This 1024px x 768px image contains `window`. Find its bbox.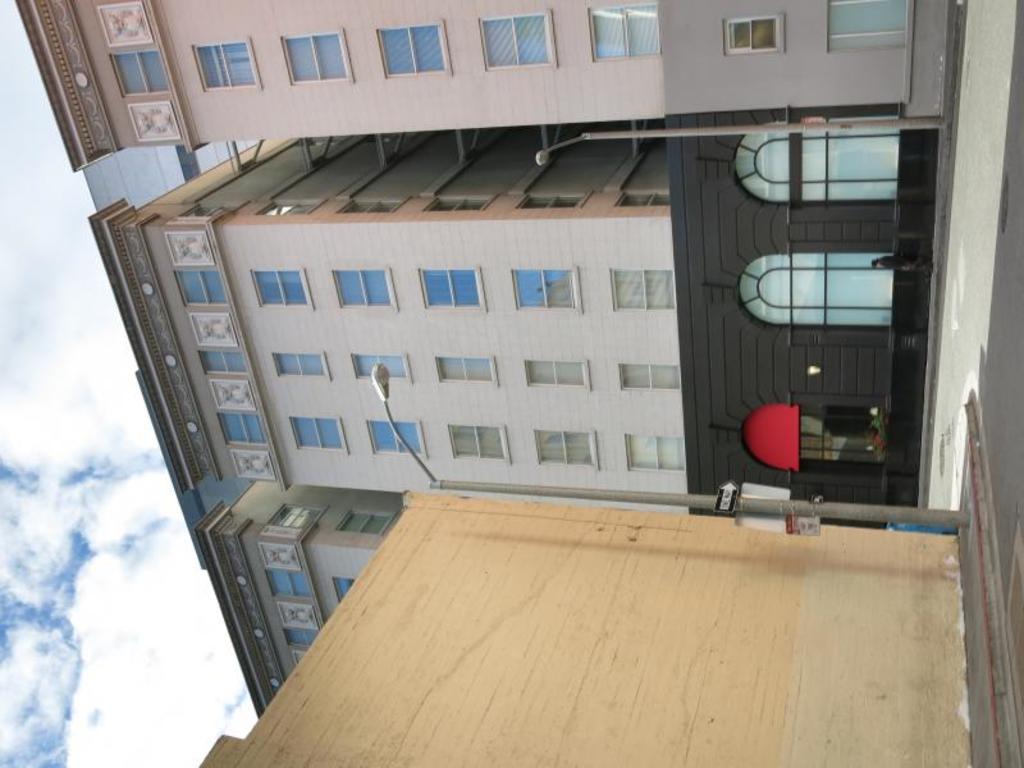
pyautogui.locateOnScreen(737, 122, 901, 206).
